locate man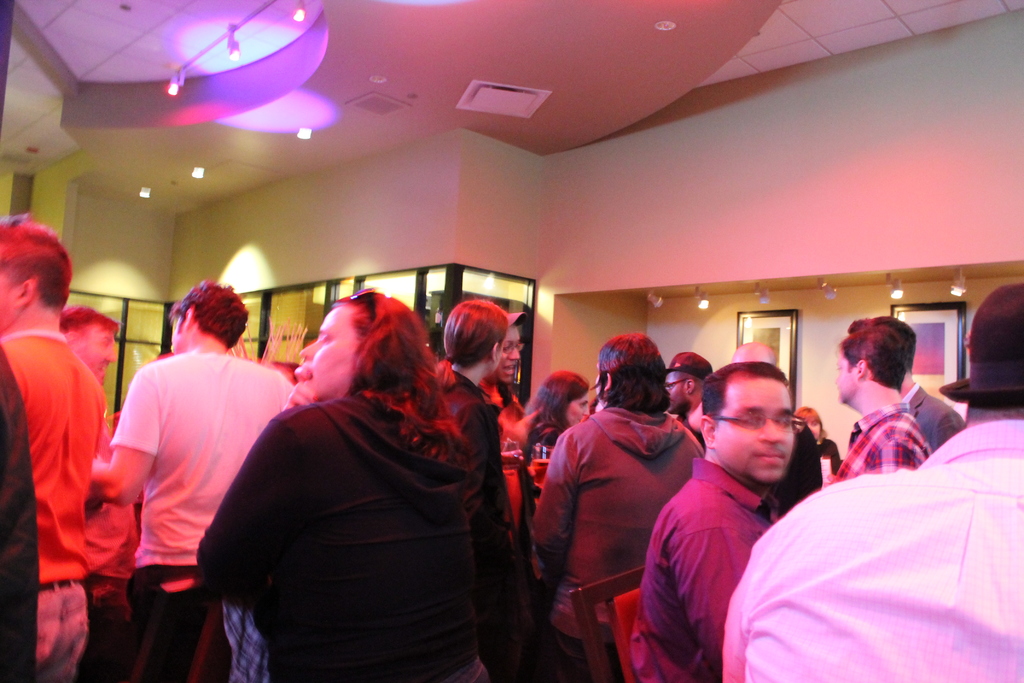
641, 361, 806, 682
